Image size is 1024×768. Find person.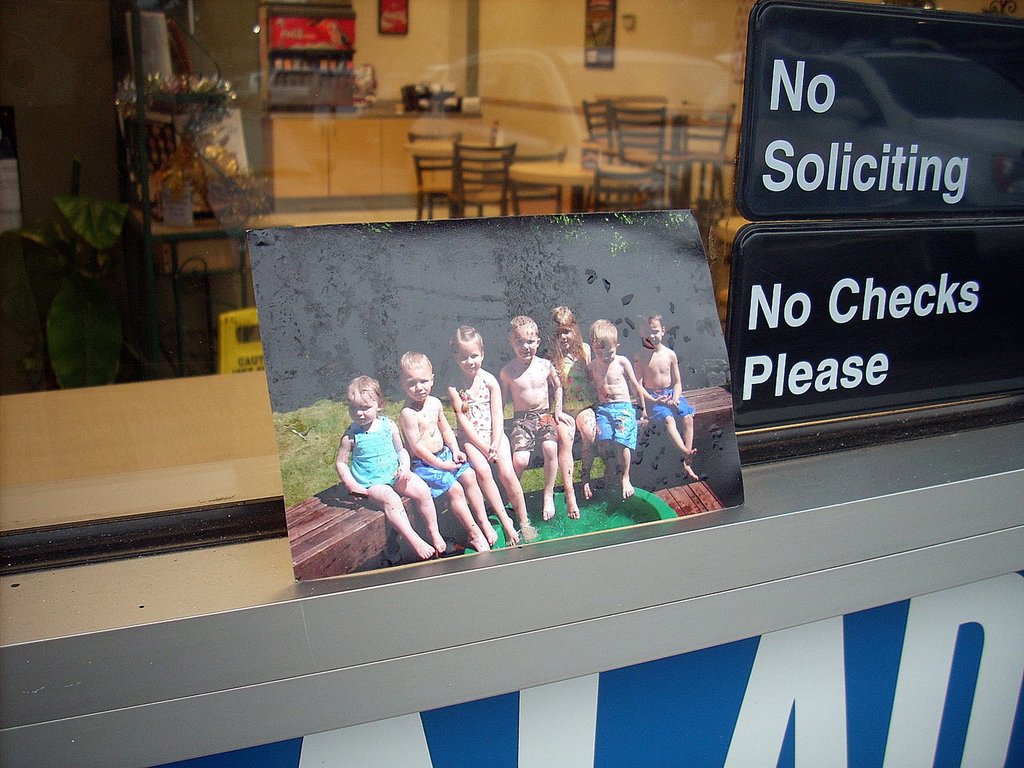
560, 322, 639, 503.
